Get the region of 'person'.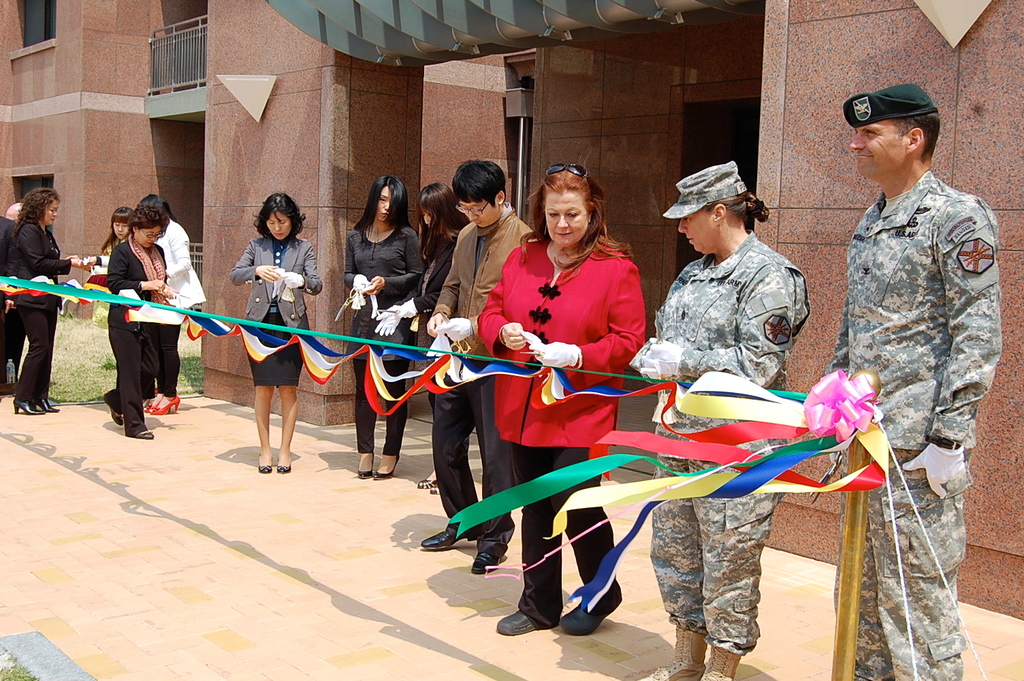
select_region(477, 163, 645, 633).
